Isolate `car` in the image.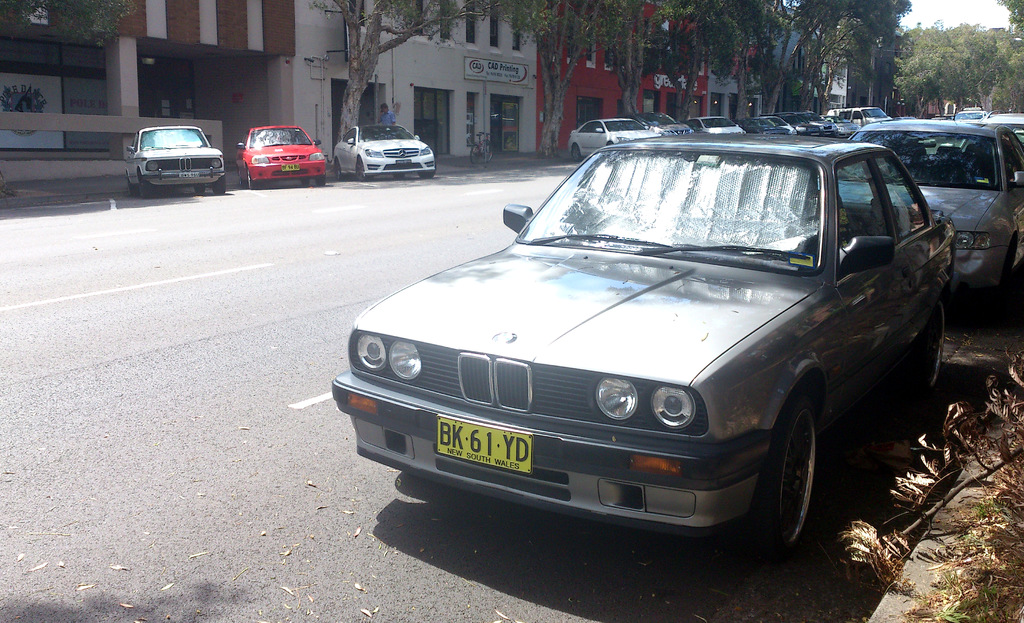
Isolated region: 125 125 227 198.
